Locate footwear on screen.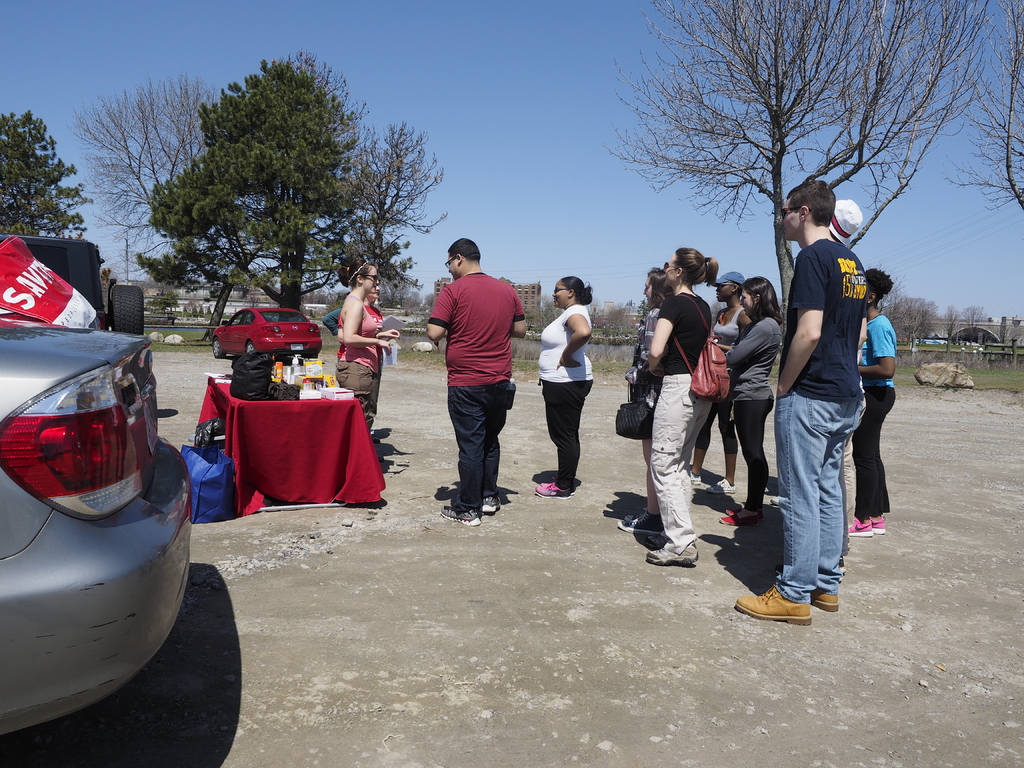
On screen at region(731, 580, 812, 627).
